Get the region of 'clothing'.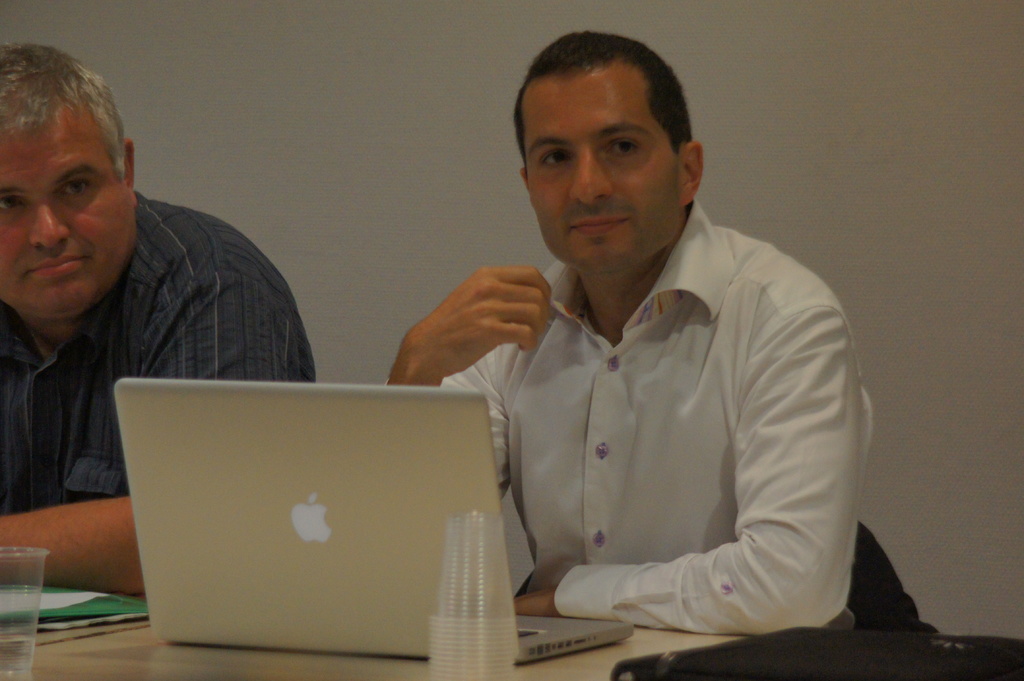
(384, 193, 876, 641).
